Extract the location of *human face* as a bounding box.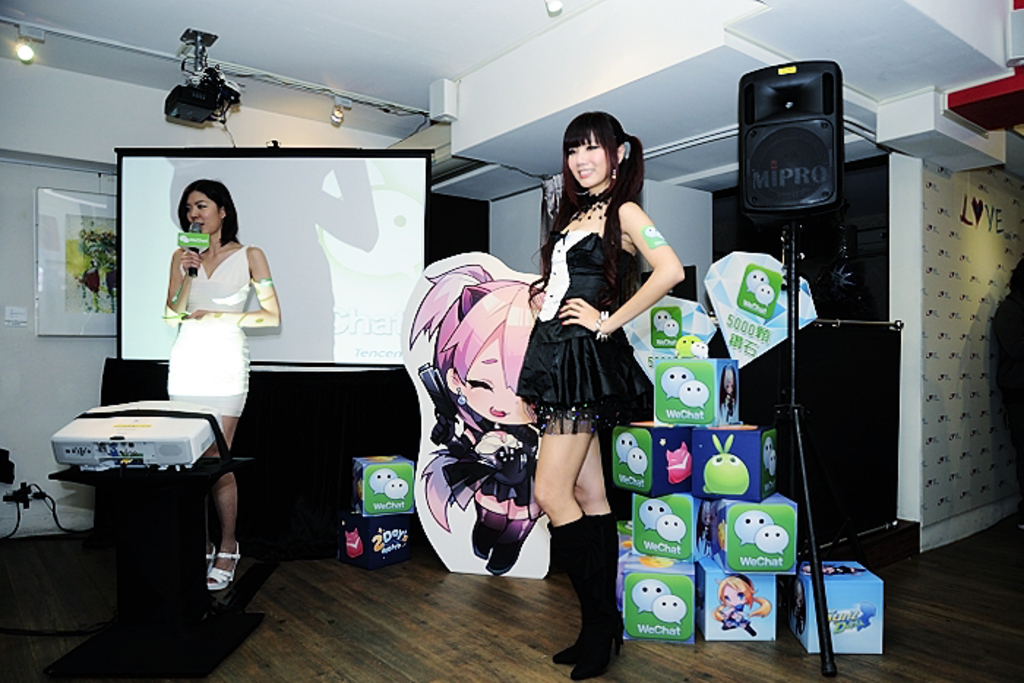
{"left": 461, "top": 323, "right": 543, "bottom": 431}.
